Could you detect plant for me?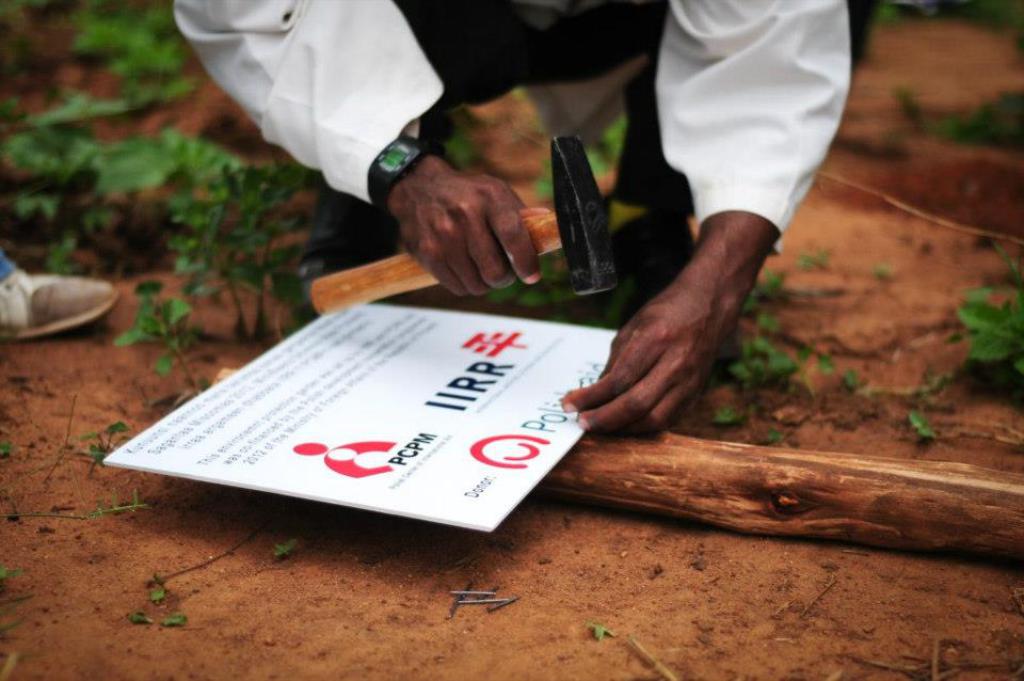
Detection result: rect(93, 417, 114, 462).
